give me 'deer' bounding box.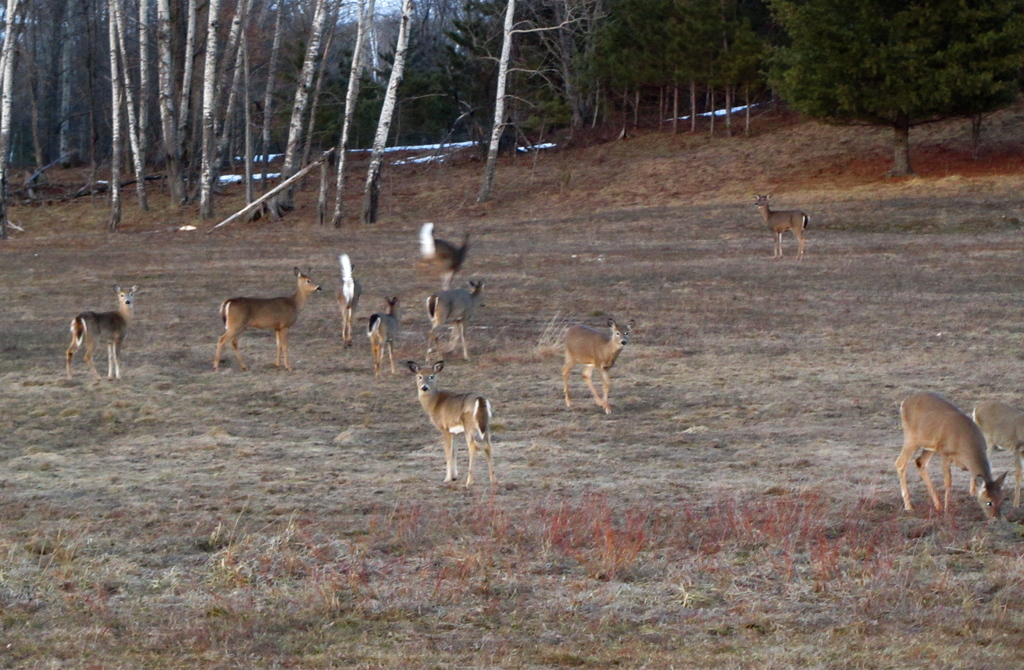
bbox=[66, 284, 140, 375].
